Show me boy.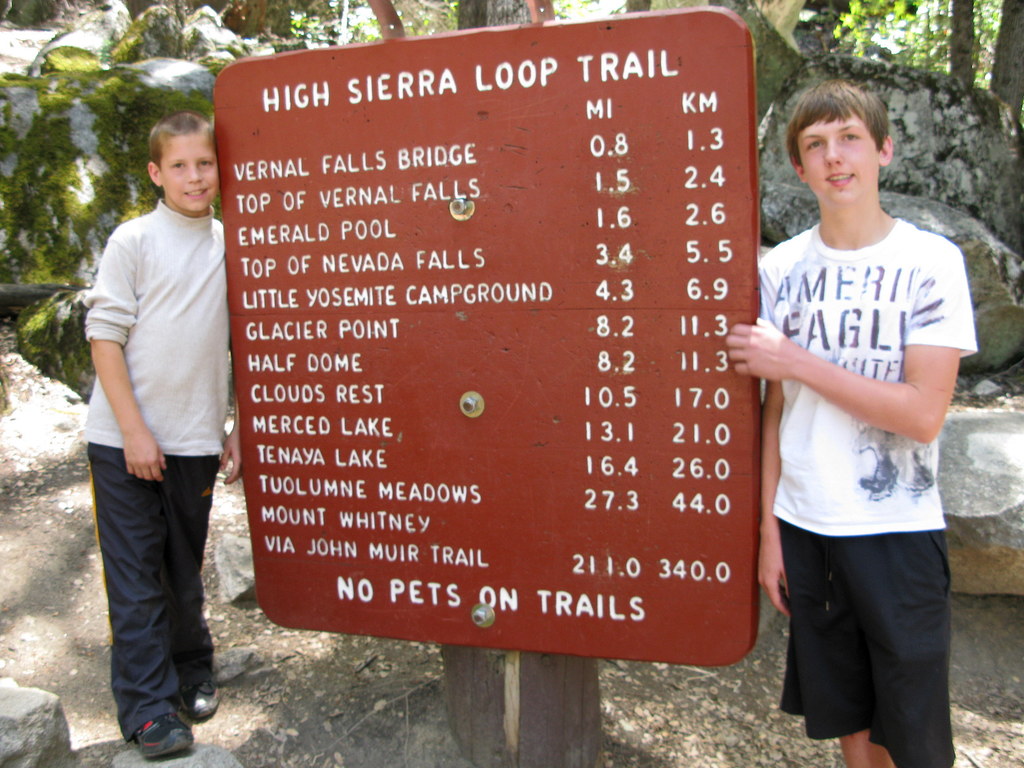
boy is here: pyautogui.locateOnScreen(73, 115, 241, 758).
